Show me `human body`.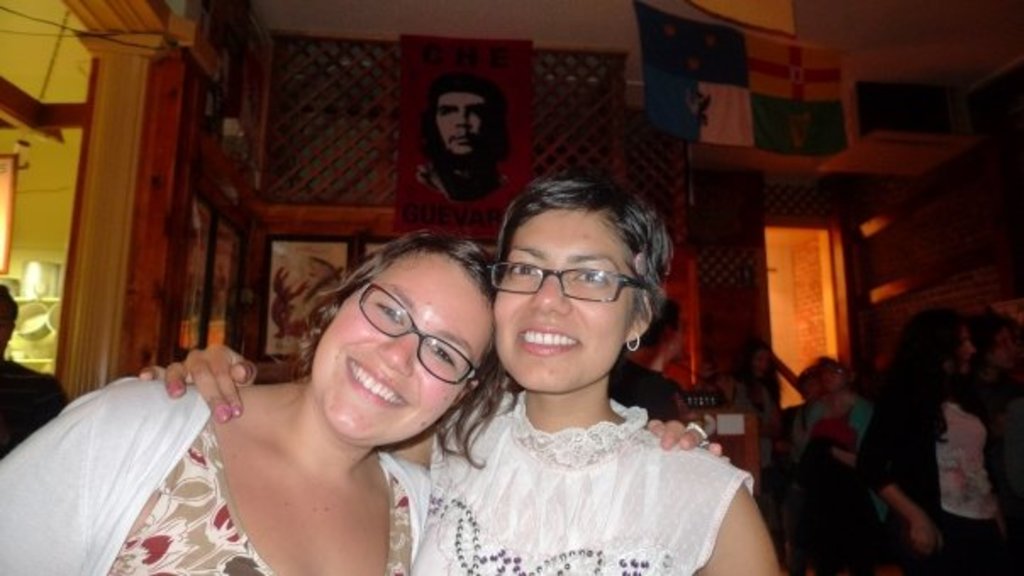
`human body` is here: BBox(861, 317, 1010, 574).
